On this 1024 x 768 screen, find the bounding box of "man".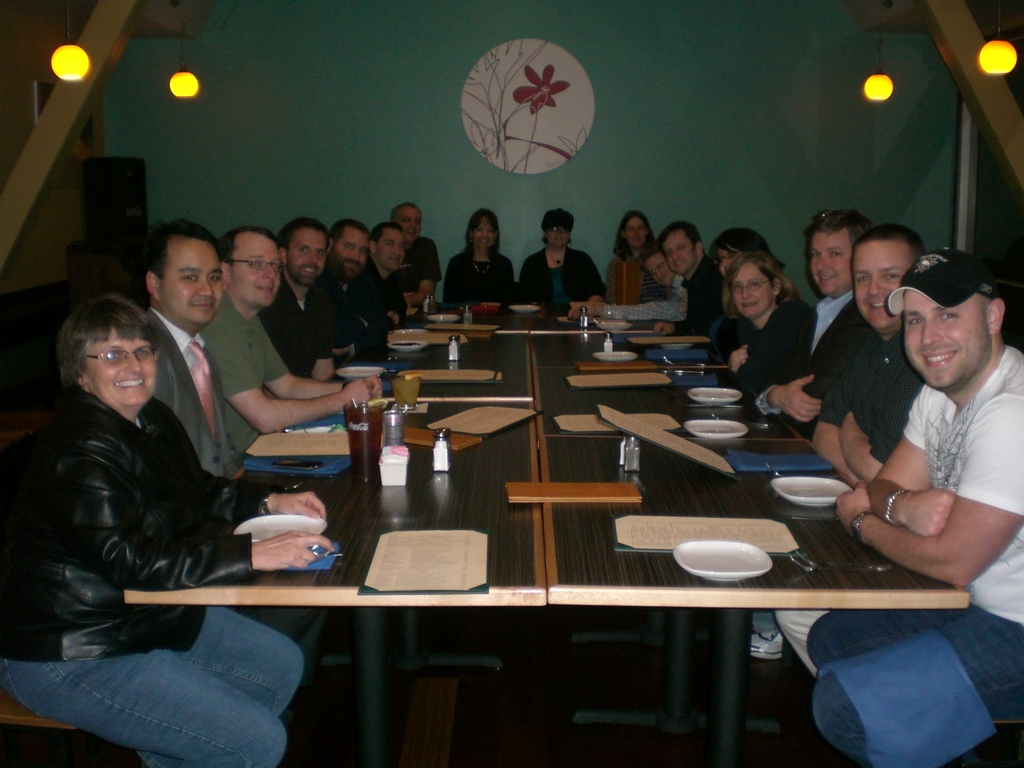
Bounding box: l=308, t=220, r=386, b=352.
